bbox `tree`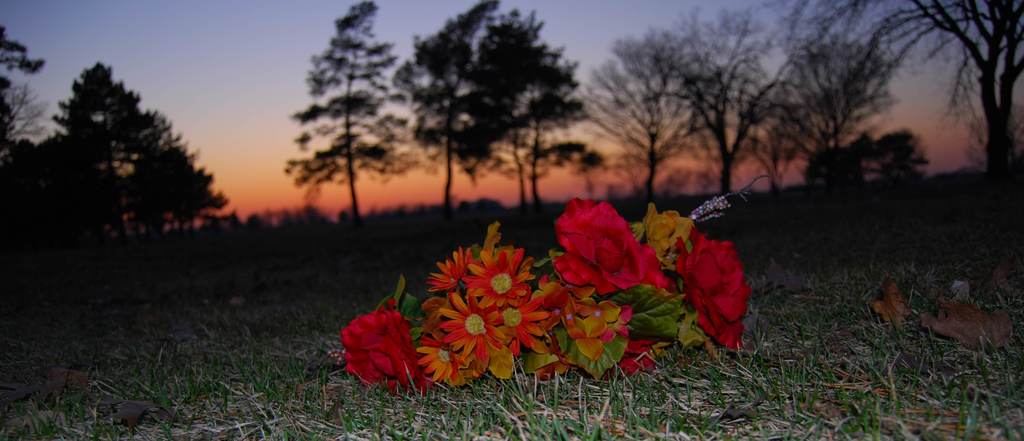
detection(280, 0, 422, 230)
